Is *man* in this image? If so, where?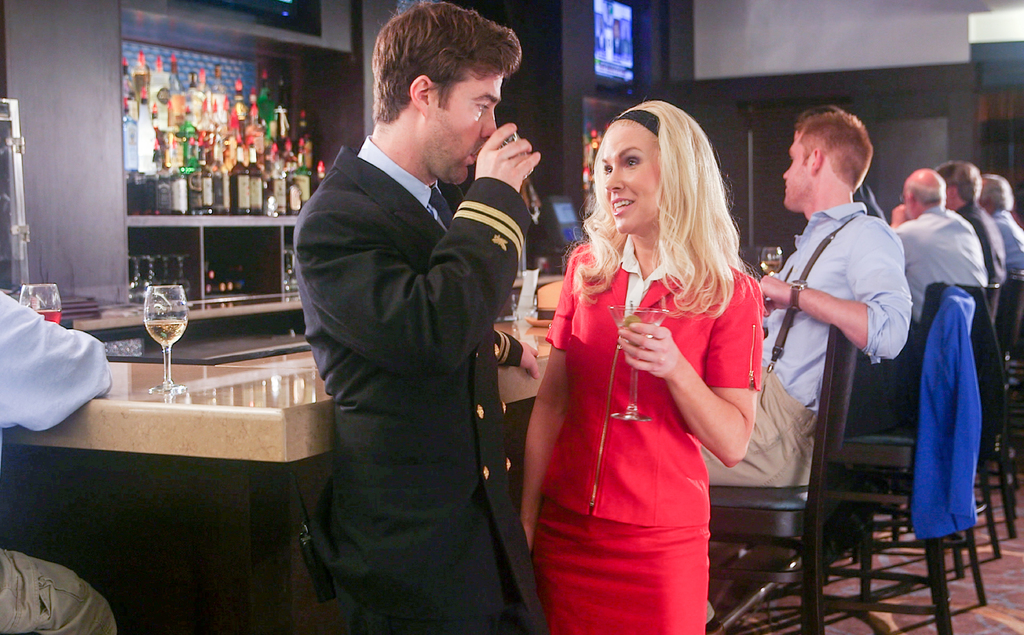
Yes, at [938, 157, 1008, 290].
